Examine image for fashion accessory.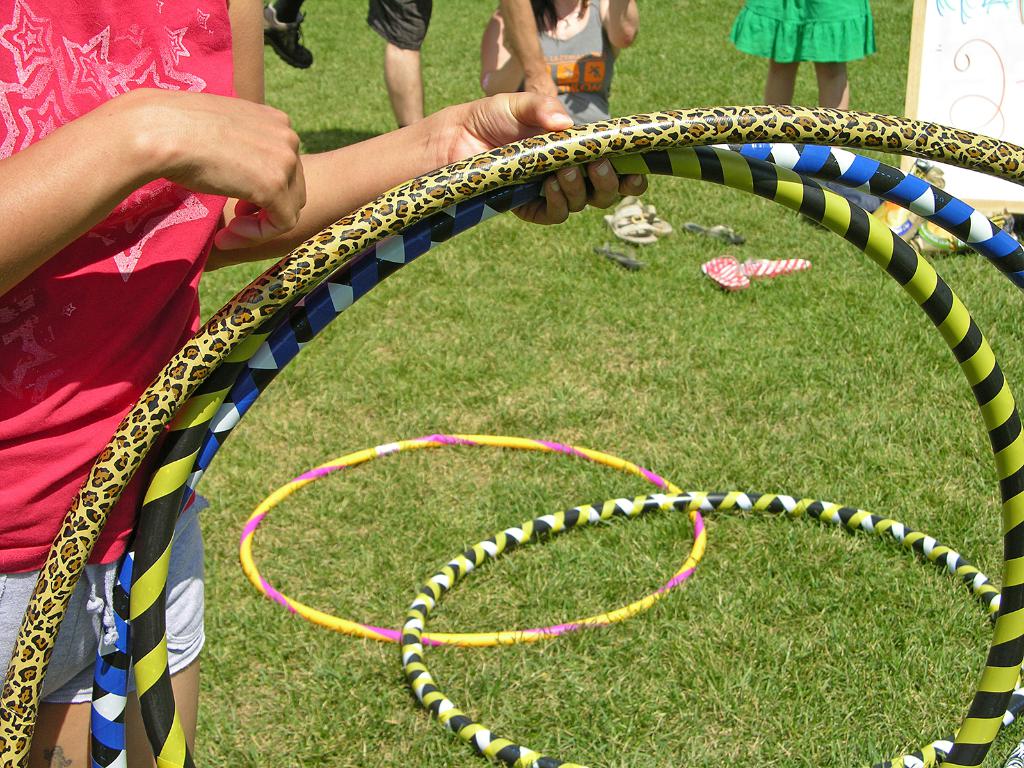
Examination result: l=260, t=4, r=314, b=70.
